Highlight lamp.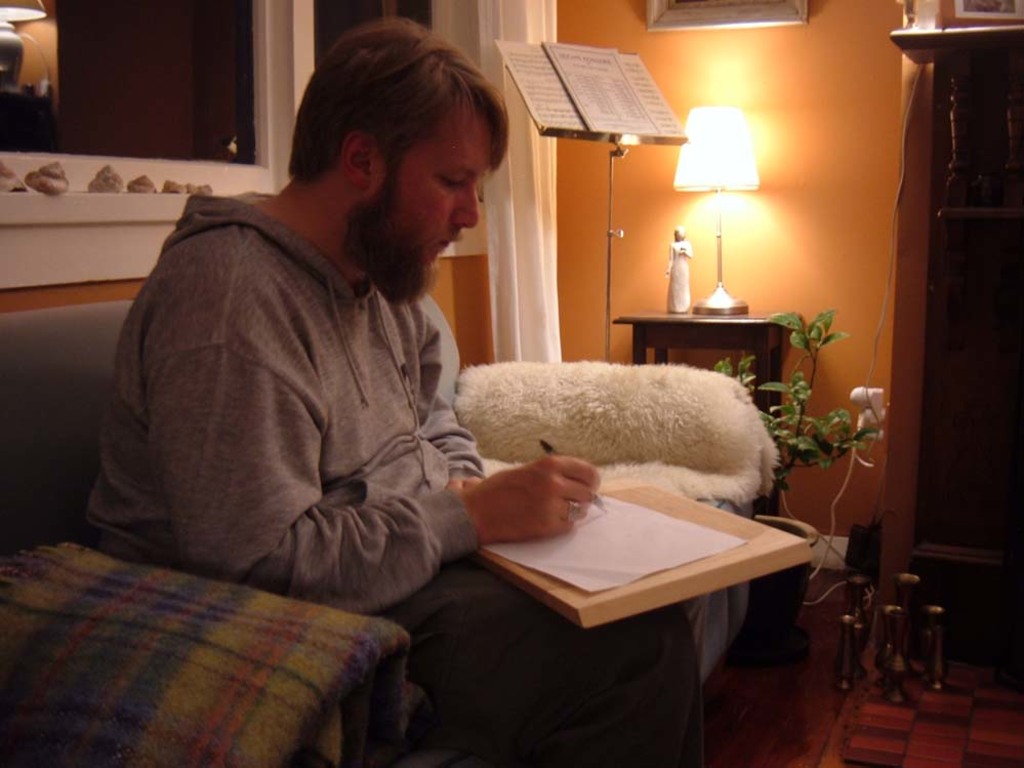
Highlighted region: crop(669, 104, 760, 318).
